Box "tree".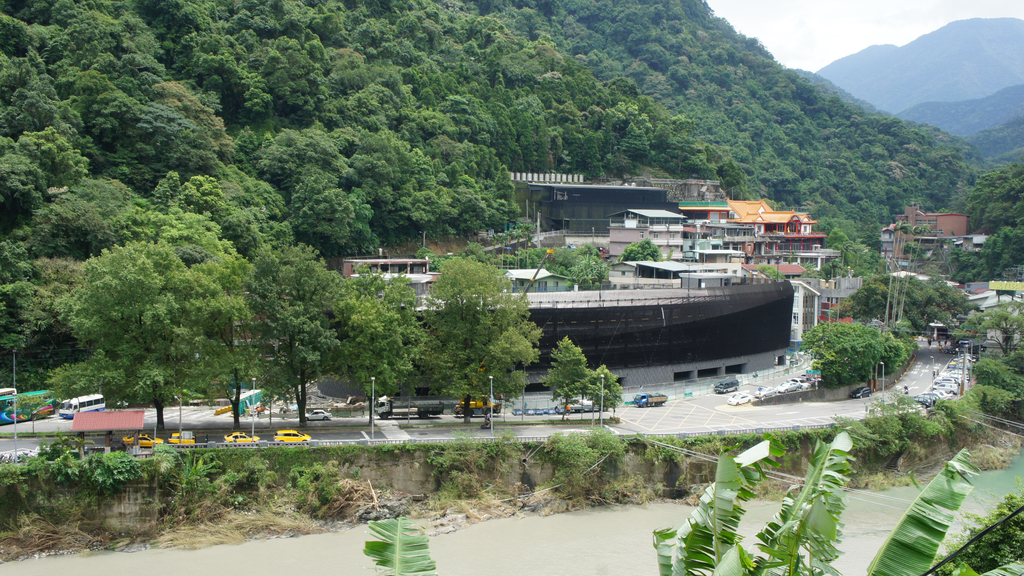
<region>335, 262, 410, 454</region>.
